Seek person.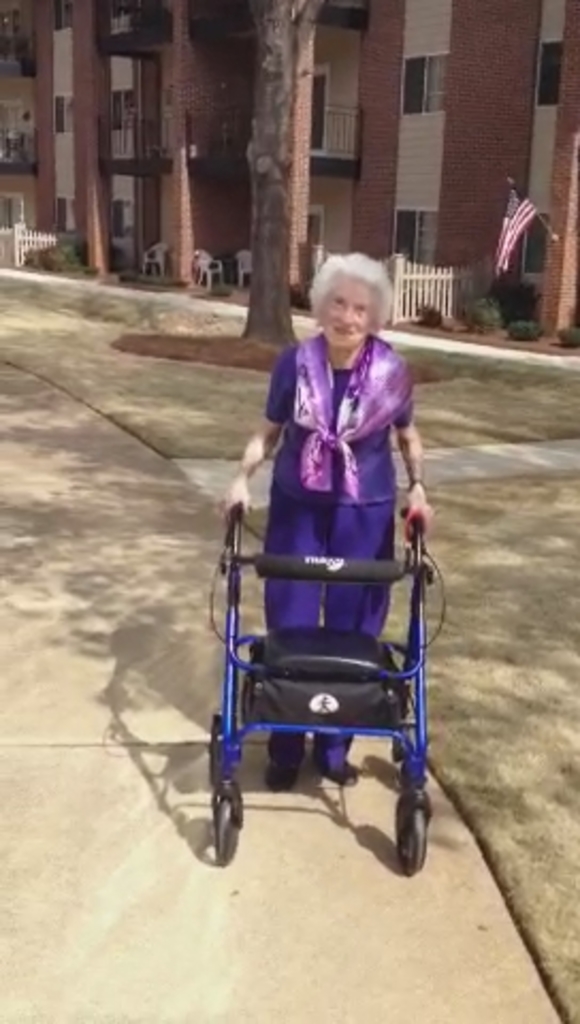
BBox(222, 203, 429, 762).
